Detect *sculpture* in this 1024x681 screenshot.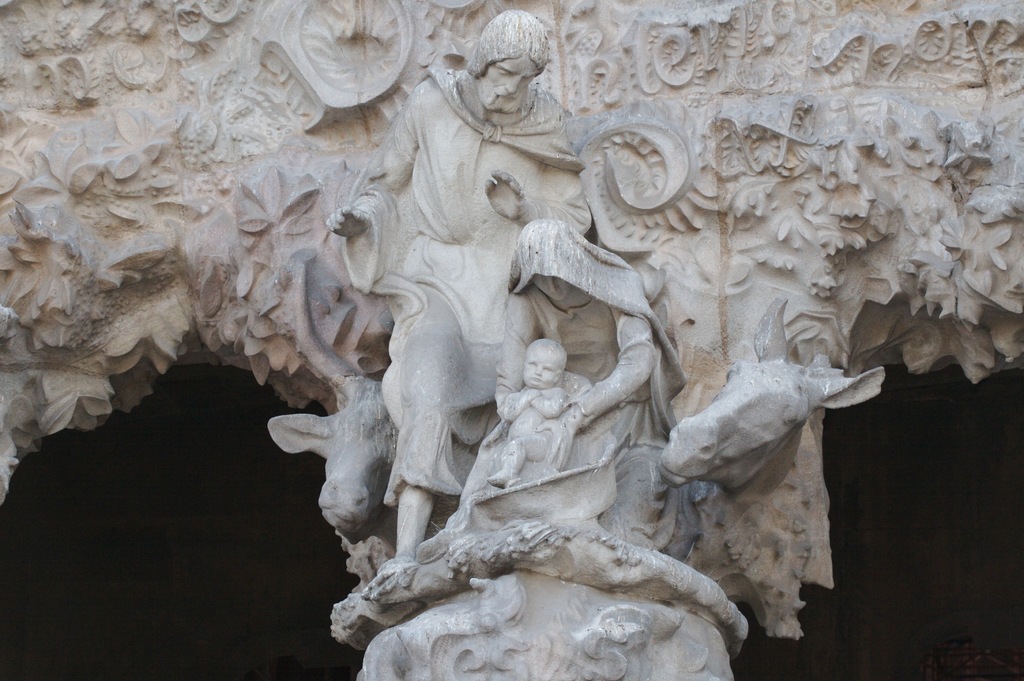
Detection: (436,216,692,545).
